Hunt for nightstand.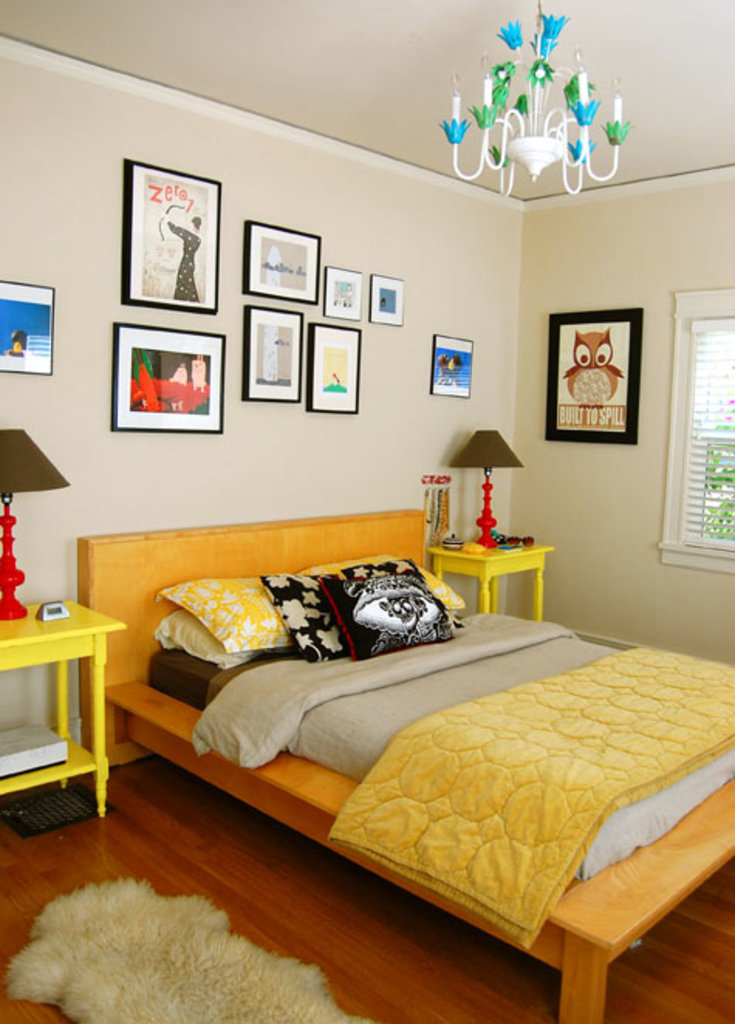
Hunted down at box=[0, 602, 124, 812].
